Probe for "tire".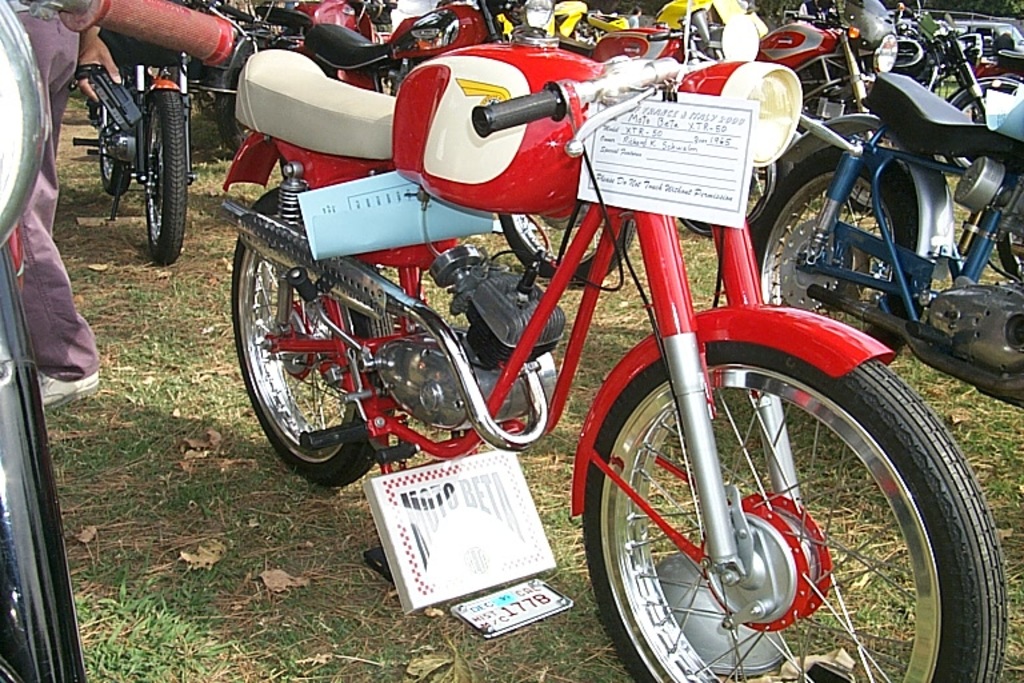
Probe result: 681,159,788,235.
